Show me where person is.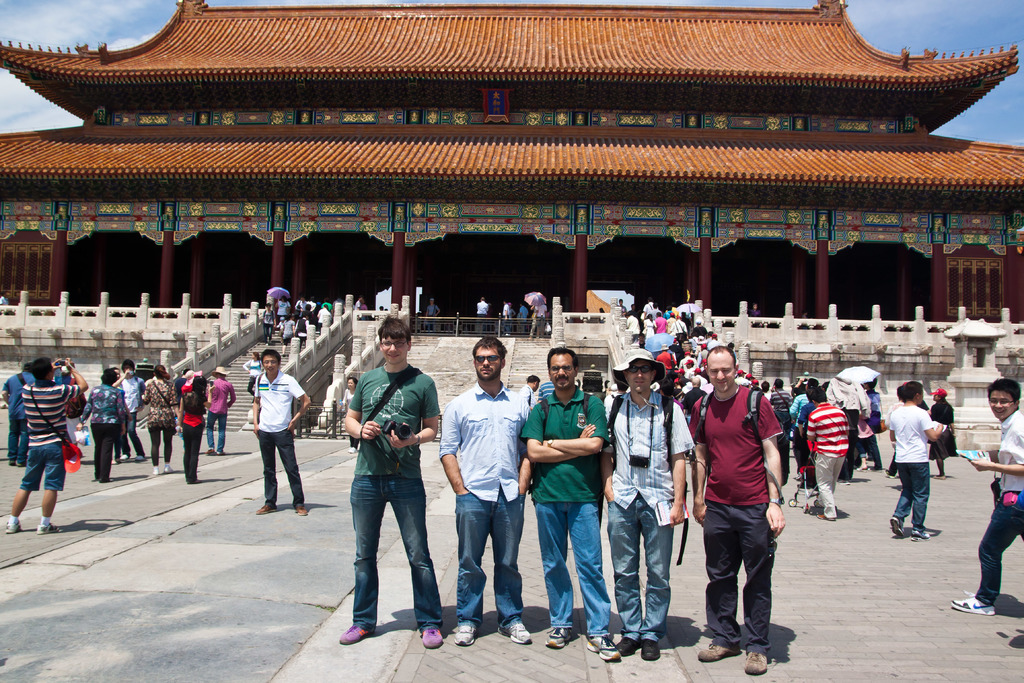
person is at 440 334 532 648.
